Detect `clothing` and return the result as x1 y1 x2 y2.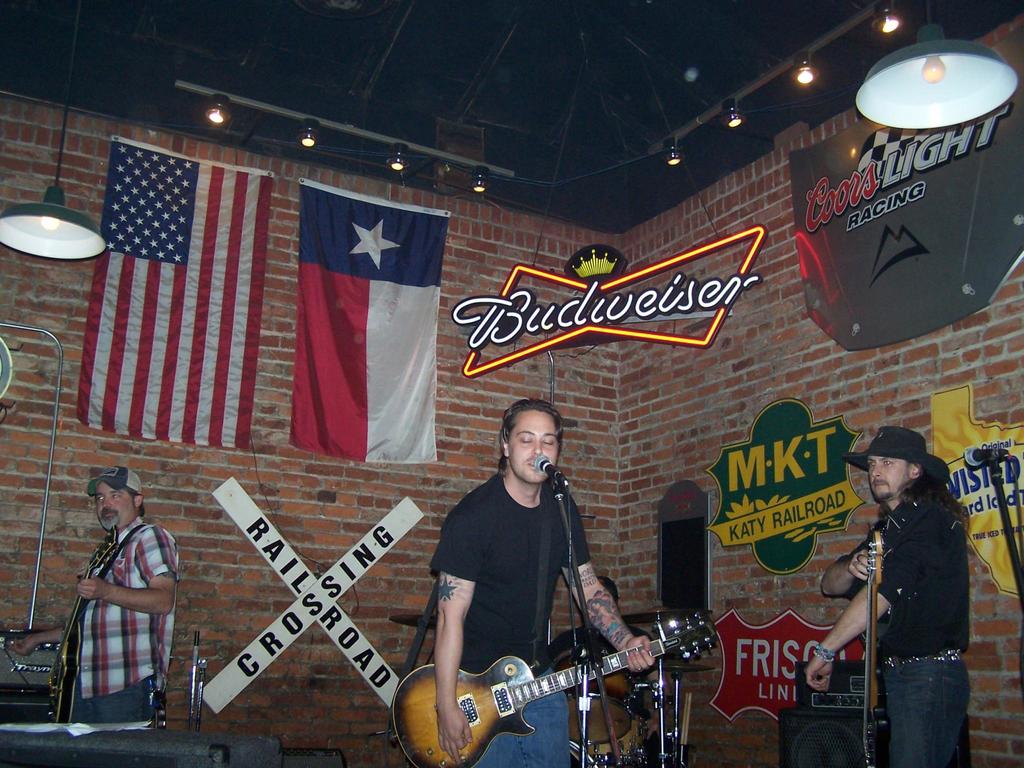
51 490 170 737.
